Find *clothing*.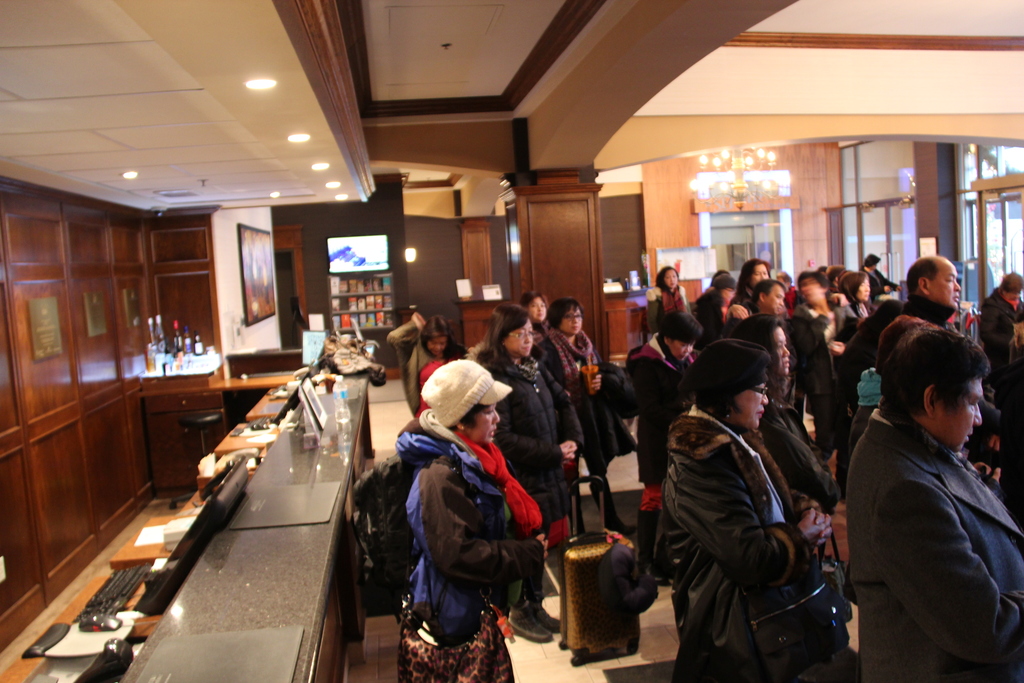
[755, 375, 842, 516].
